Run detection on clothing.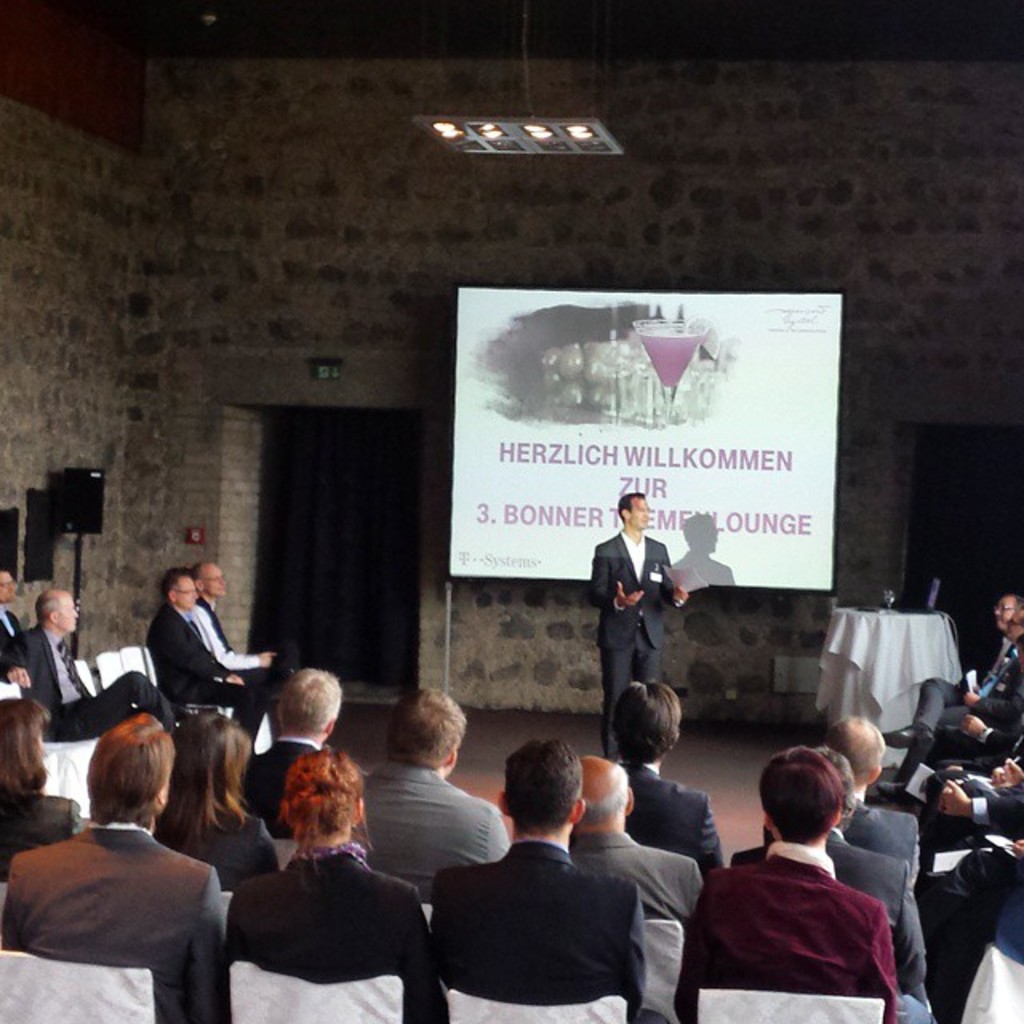
Result: 152, 605, 267, 762.
